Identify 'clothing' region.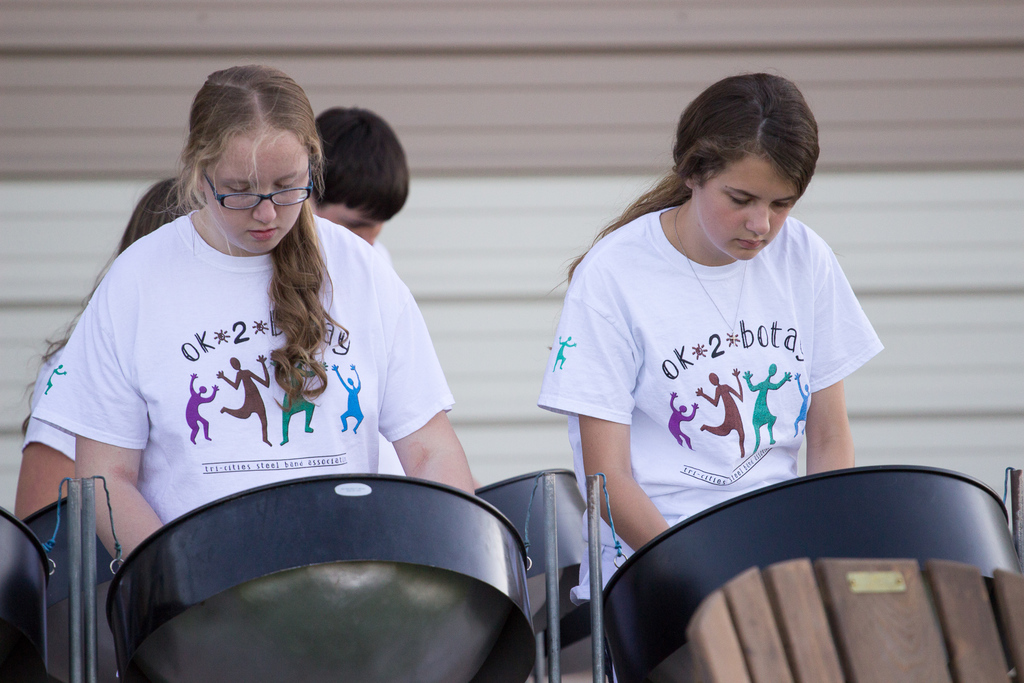
Region: (30, 203, 472, 527).
